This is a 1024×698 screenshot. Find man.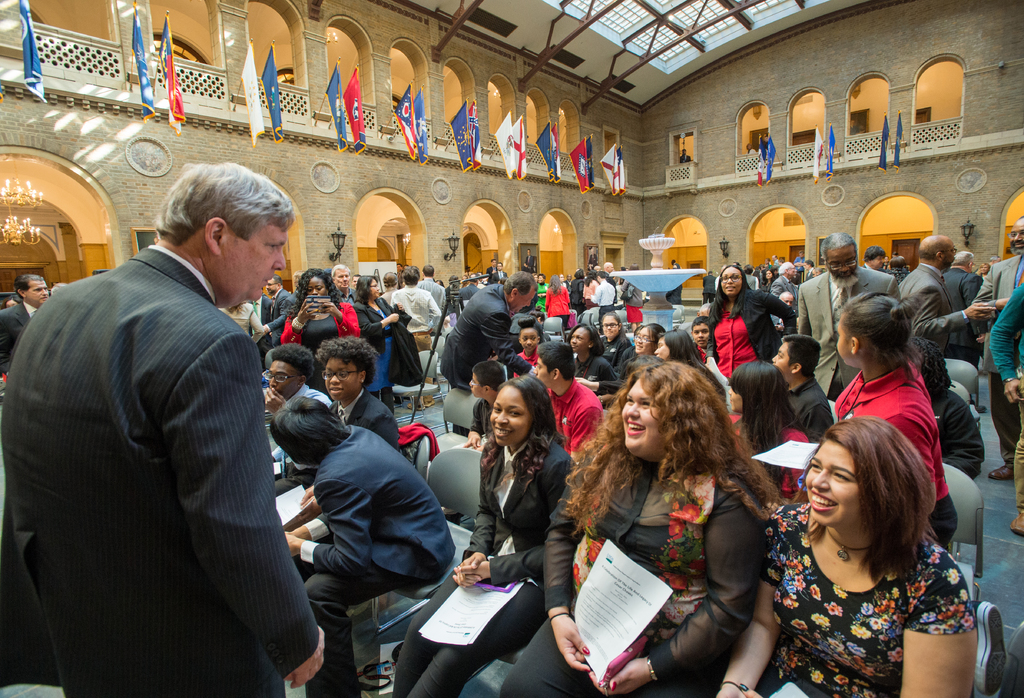
Bounding box: l=350, t=274, r=362, b=291.
